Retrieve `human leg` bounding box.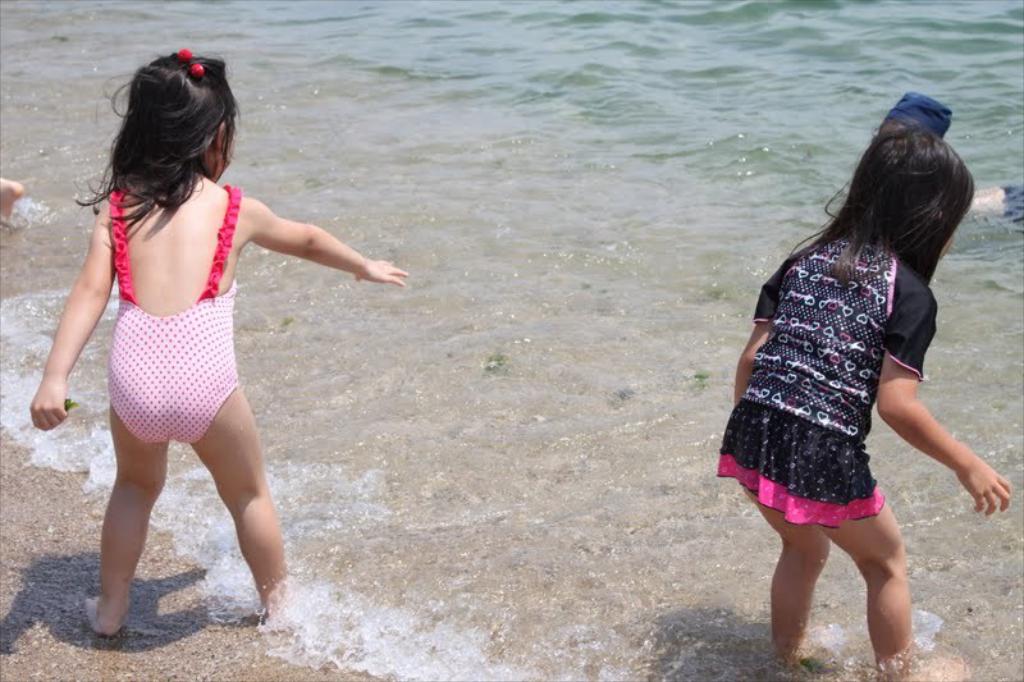
Bounding box: [left=828, top=503, right=906, bottom=678].
